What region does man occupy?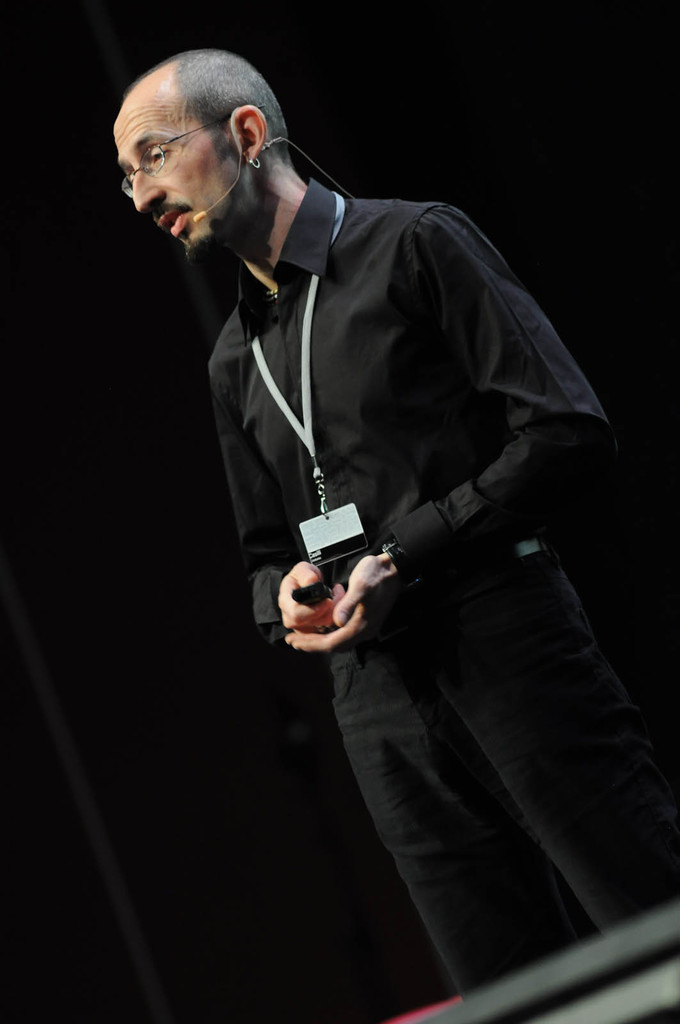
rect(106, 38, 679, 998).
